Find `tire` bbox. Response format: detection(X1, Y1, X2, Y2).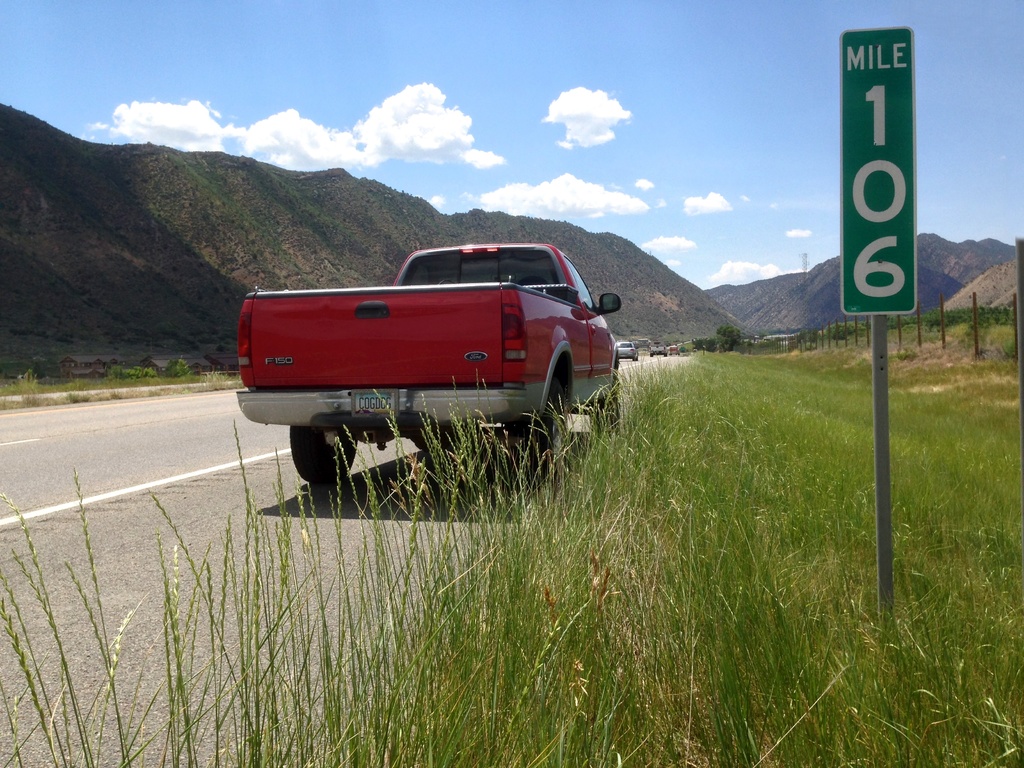
detection(284, 412, 362, 493).
